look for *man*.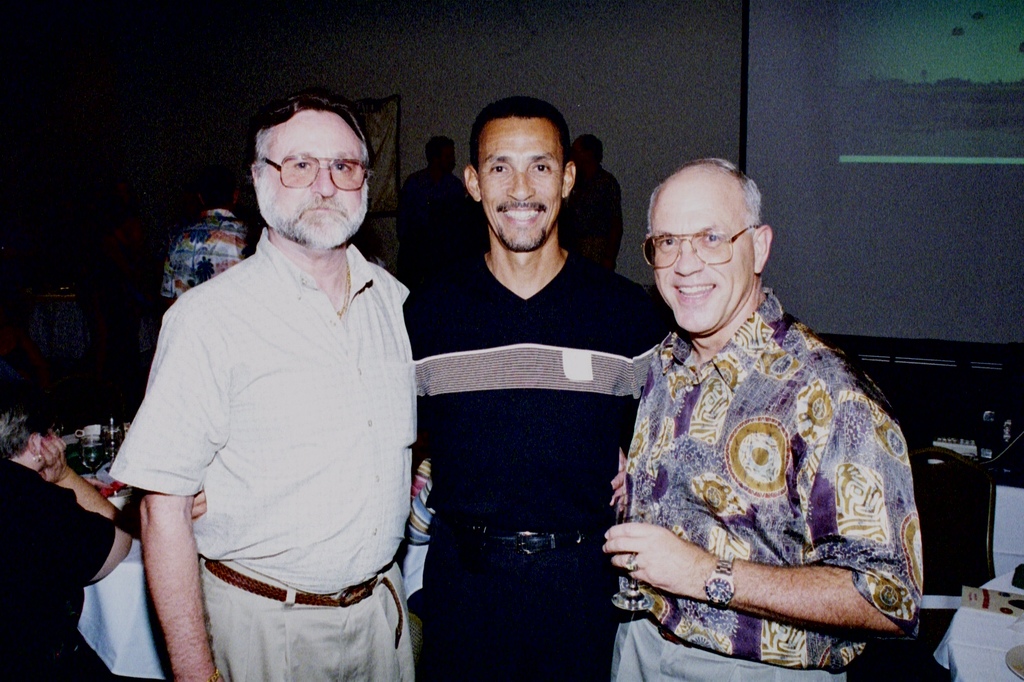
Found: bbox=[604, 151, 924, 681].
